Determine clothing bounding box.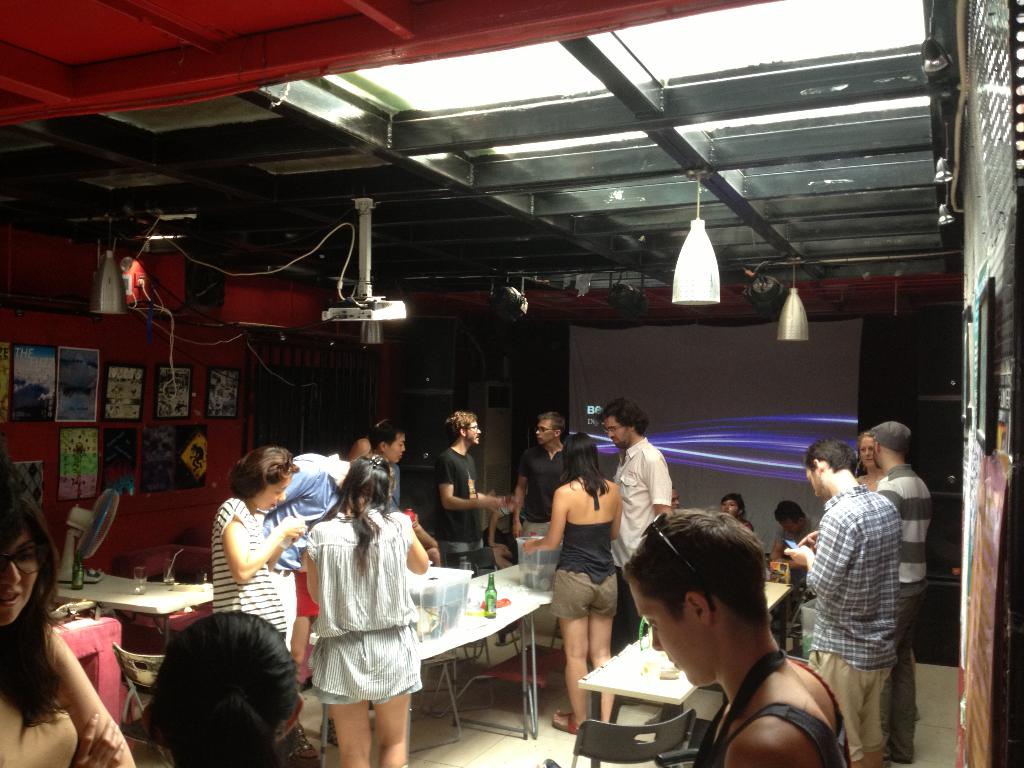
Determined: 431:447:477:582.
